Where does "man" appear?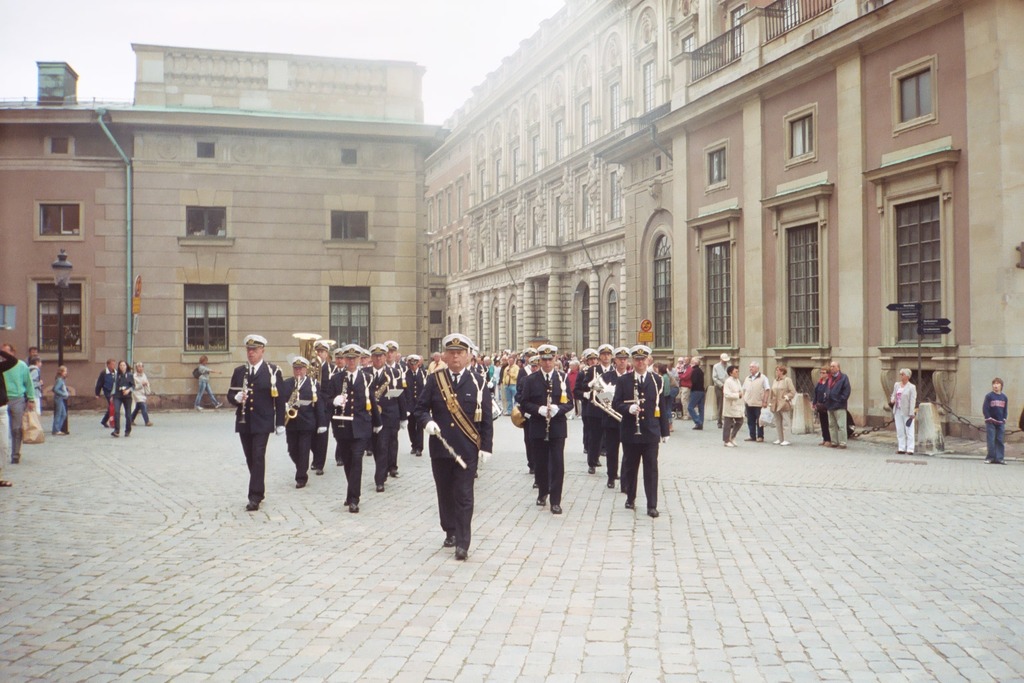
Appears at 283, 355, 328, 489.
